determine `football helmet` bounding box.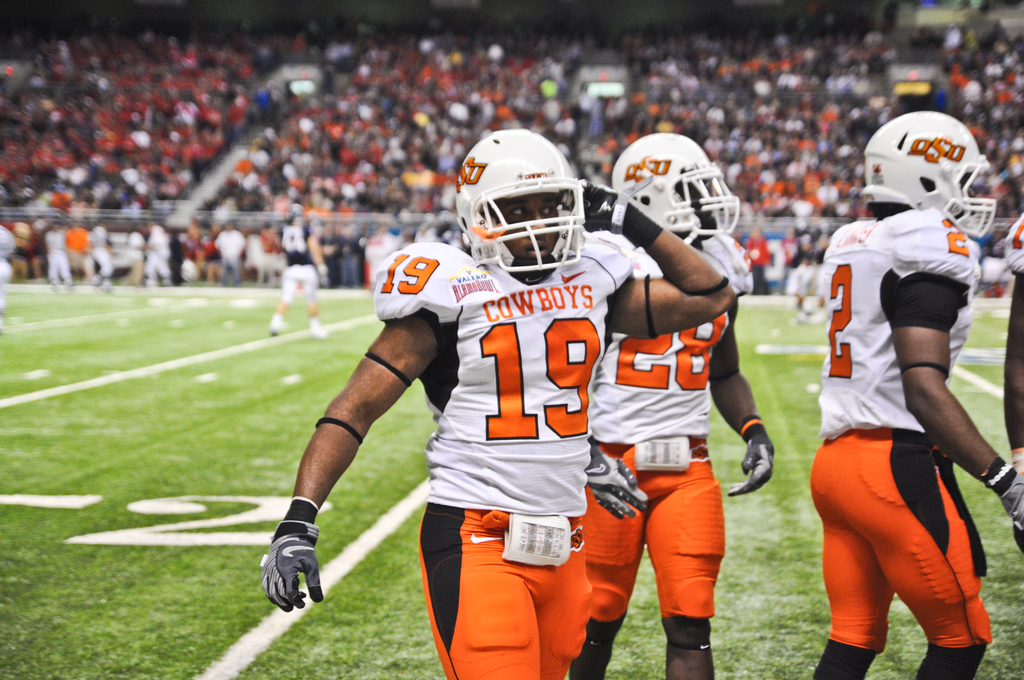
Determined: 445:133:602:289.
